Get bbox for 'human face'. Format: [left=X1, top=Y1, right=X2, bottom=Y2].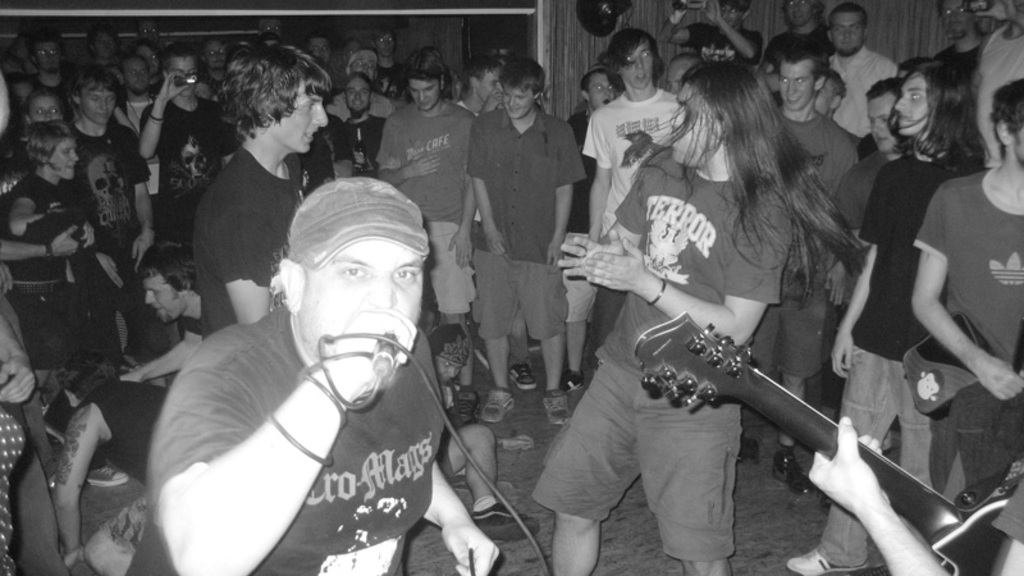
[left=827, top=14, right=863, bottom=51].
